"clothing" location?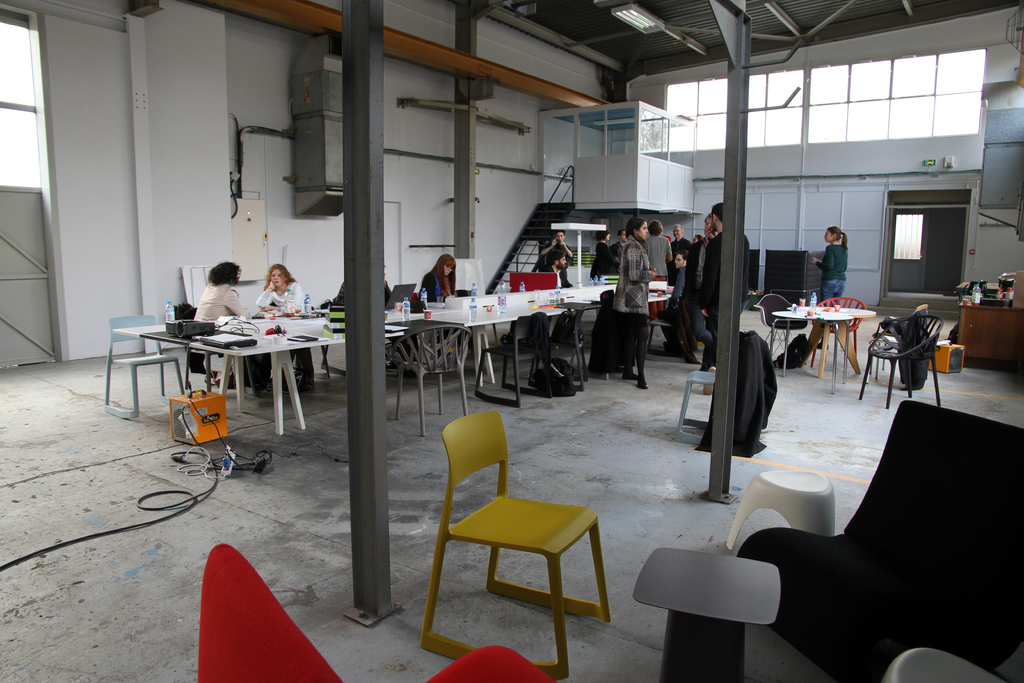
l=422, t=273, r=449, b=299
